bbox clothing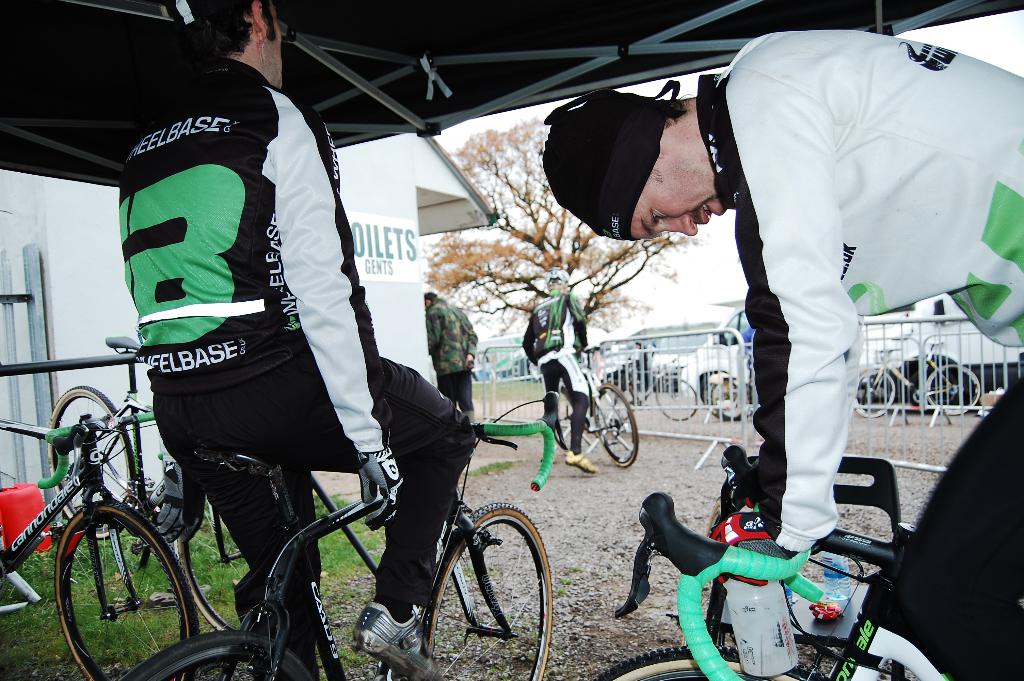
114/64/477/680
